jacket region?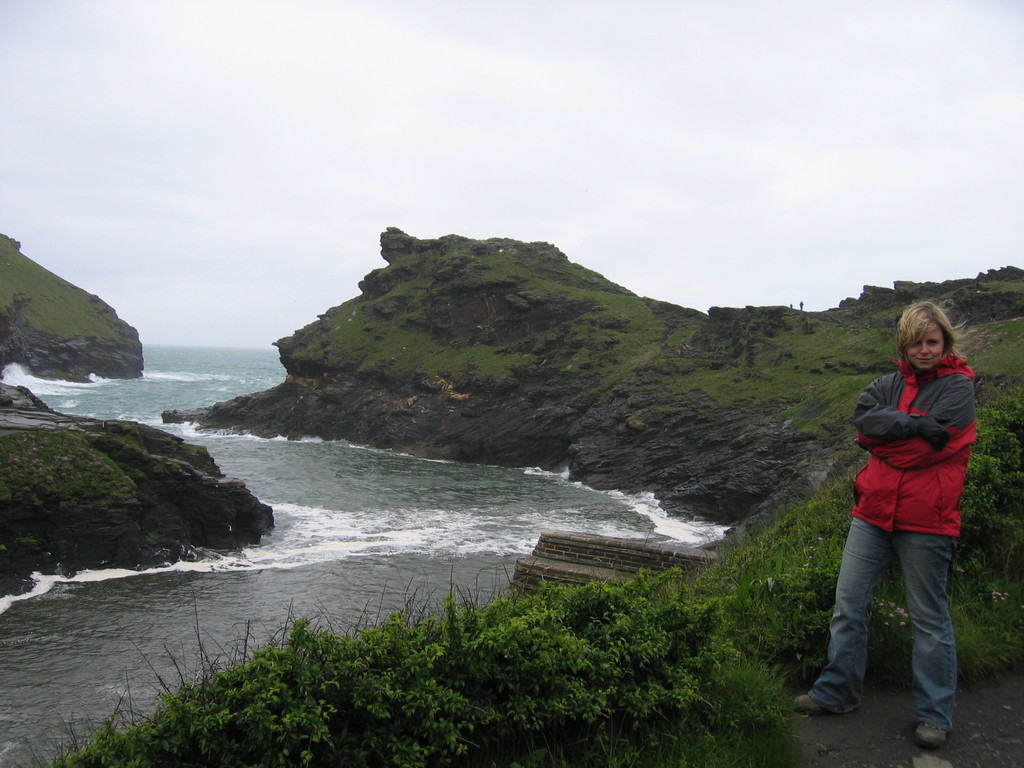
x1=842, y1=338, x2=994, y2=580
